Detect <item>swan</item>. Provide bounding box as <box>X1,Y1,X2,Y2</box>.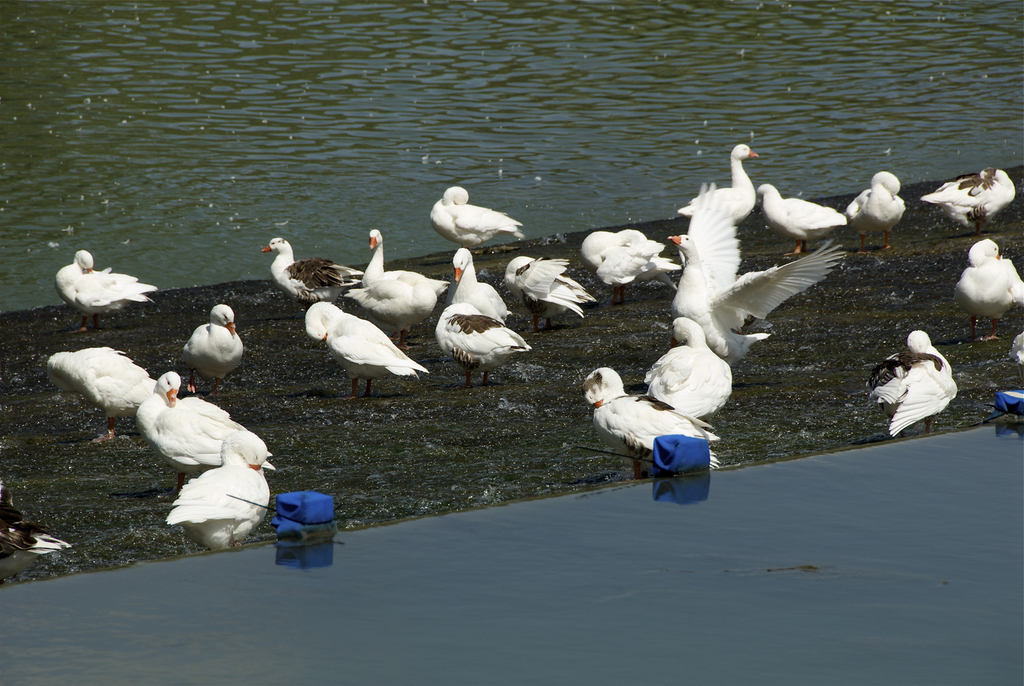
<box>166,427,269,551</box>.
